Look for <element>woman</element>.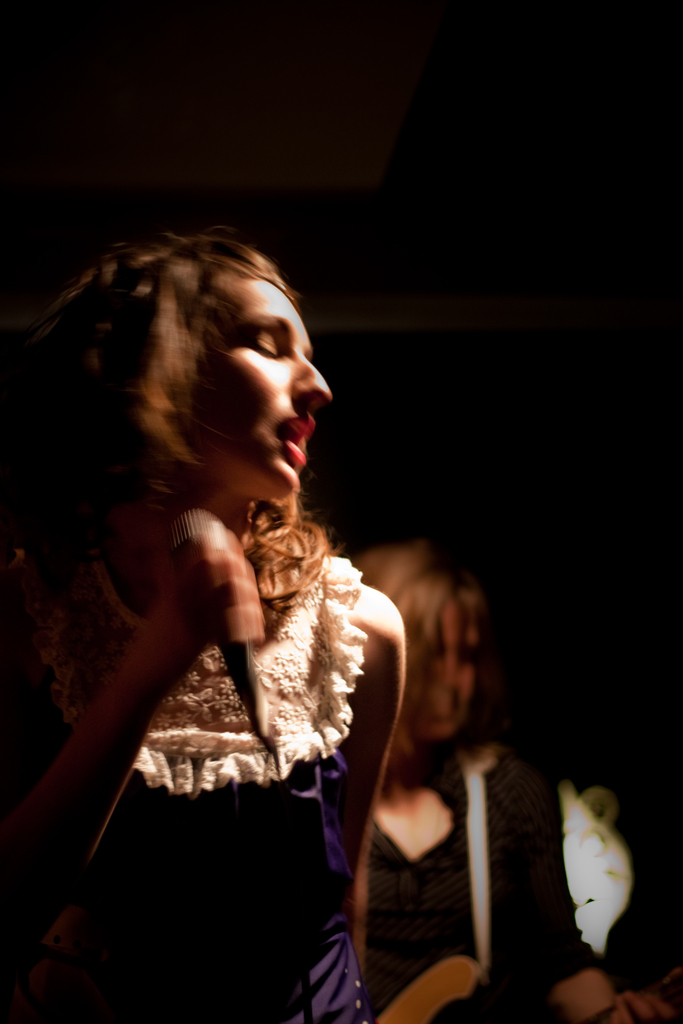
Found: (left=328, top=536, right=682, bottom=1023).
